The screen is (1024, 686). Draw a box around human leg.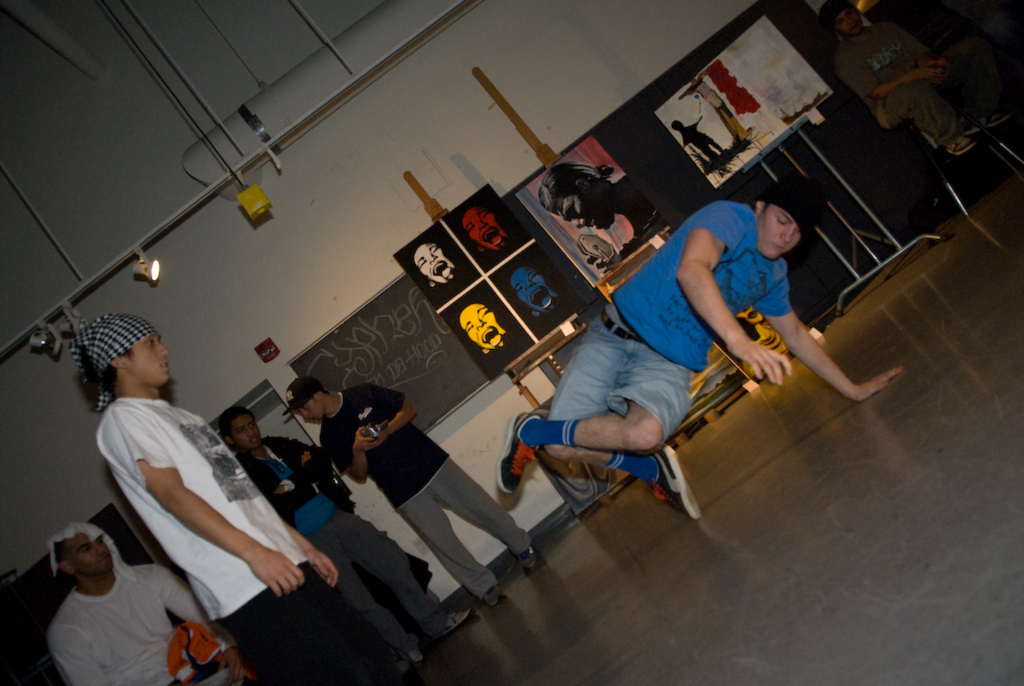
{"left": 352, "top": 516, "right": 466, "bottom": 633}.
